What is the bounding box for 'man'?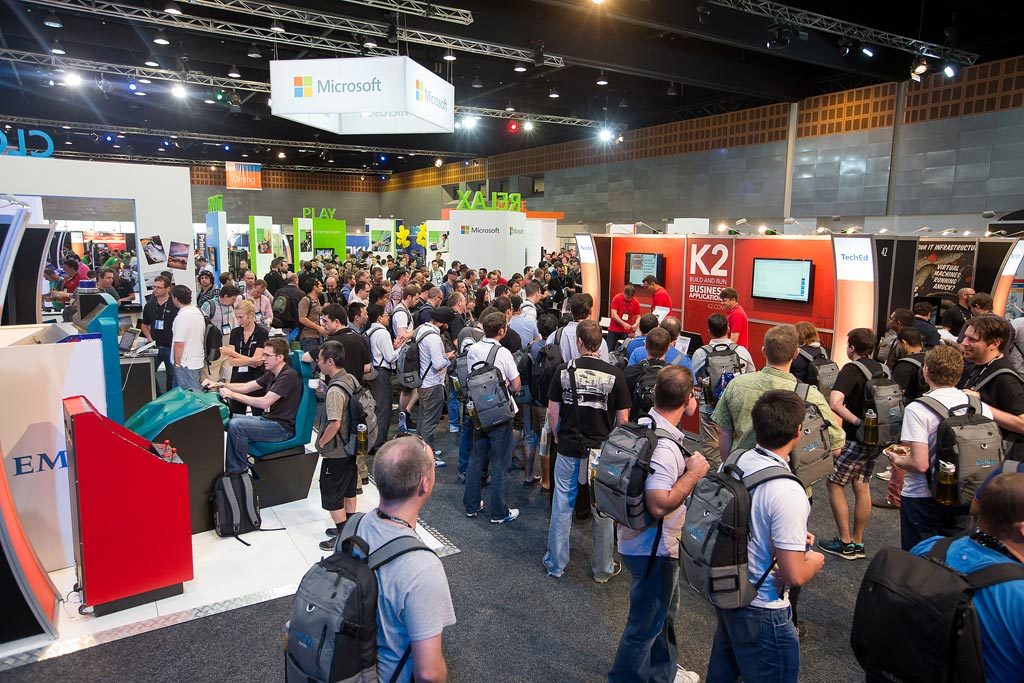
x1=544, y1=318, x2=625, y2=586.
